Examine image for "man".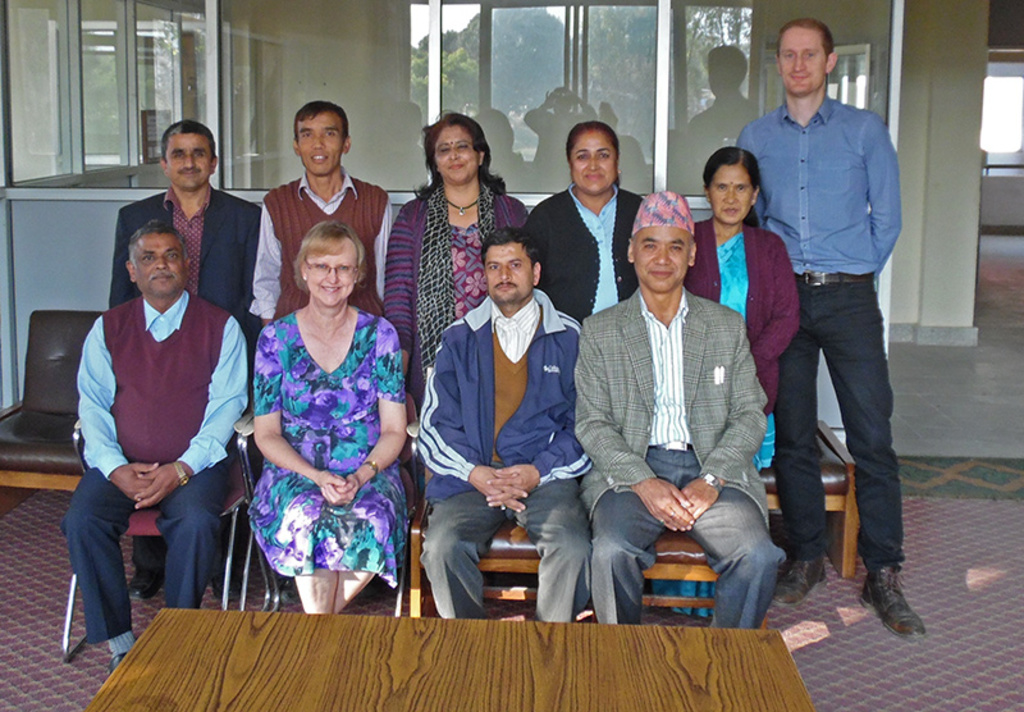
Examination result: 412,228,598,625.
